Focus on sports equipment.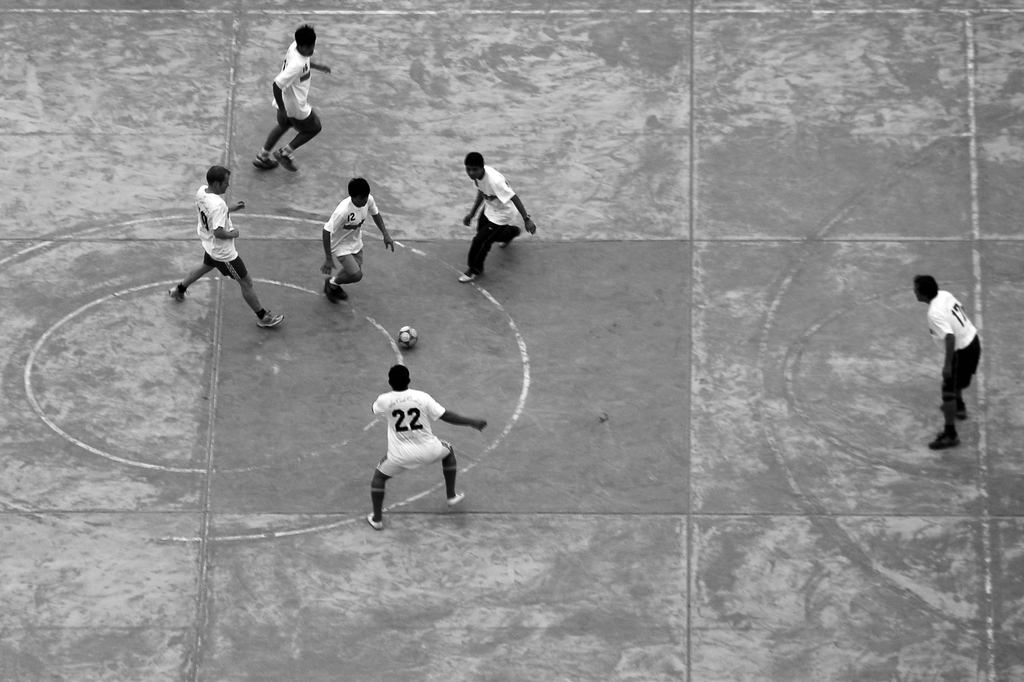
Focused at select_region(398, 328, 413, 344).
